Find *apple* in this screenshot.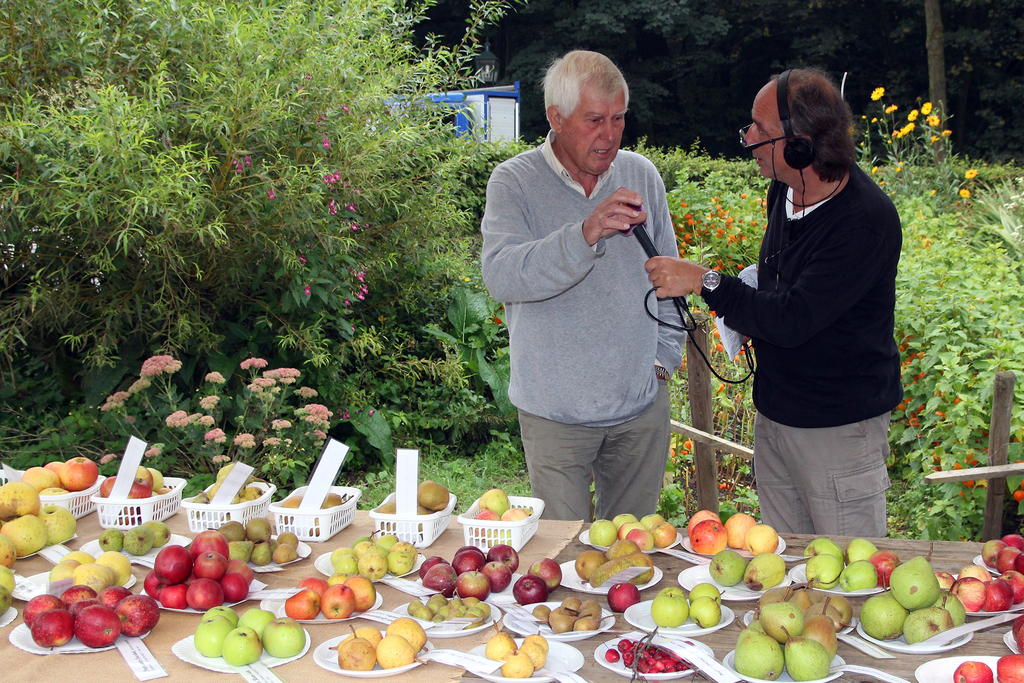
The bounding box for *apple* is x1=998 y1=546 x2=1020 y2=572.
